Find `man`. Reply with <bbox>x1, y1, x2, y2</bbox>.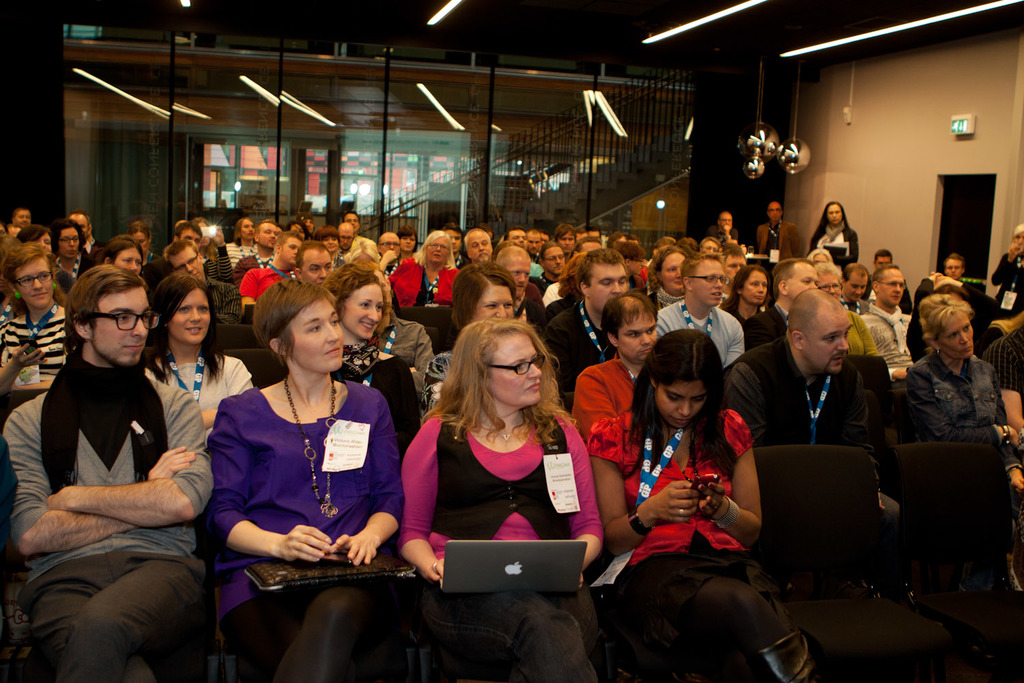
<bbox>717, 247, 750, 309</bbox>.
